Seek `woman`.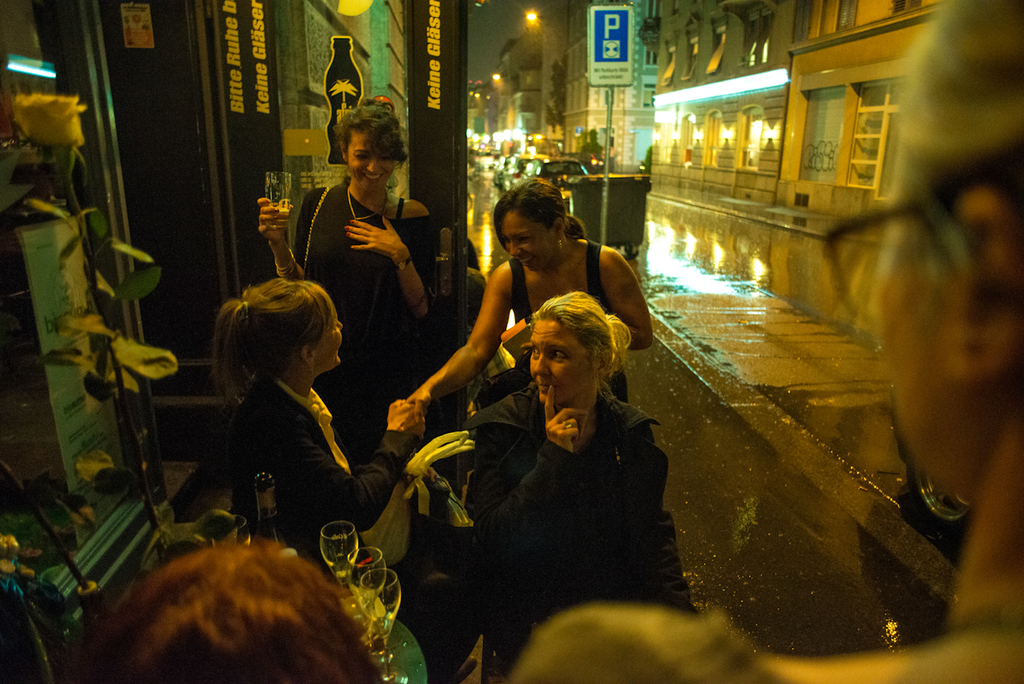
rect(407, 174, 651, 400).
